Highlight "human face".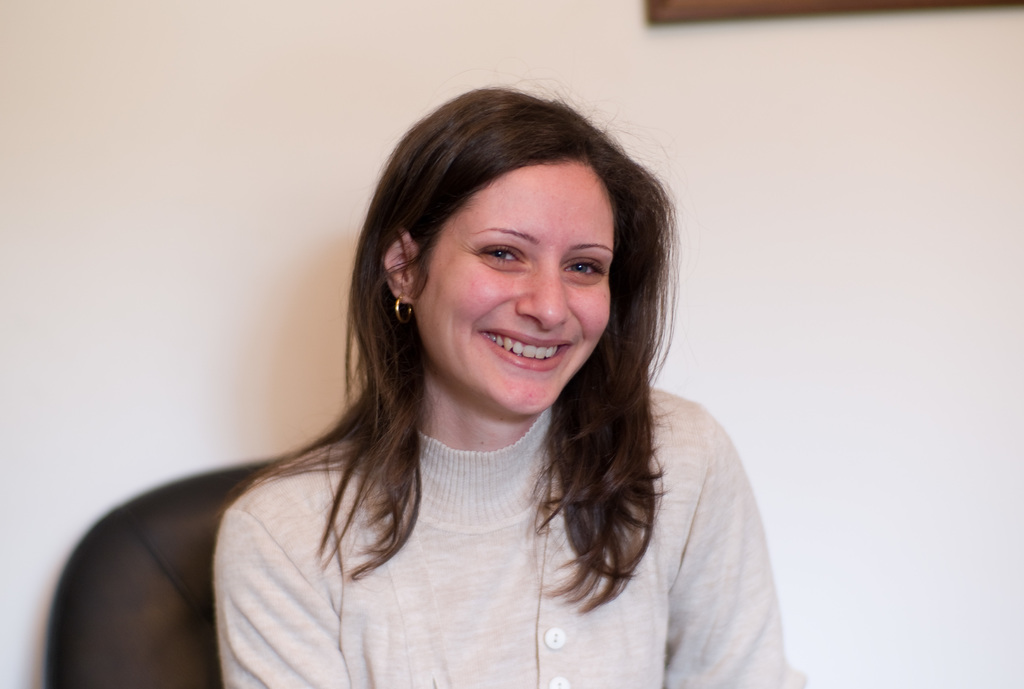
Highlighted region: l=408, t=154, r=622, b=409.
